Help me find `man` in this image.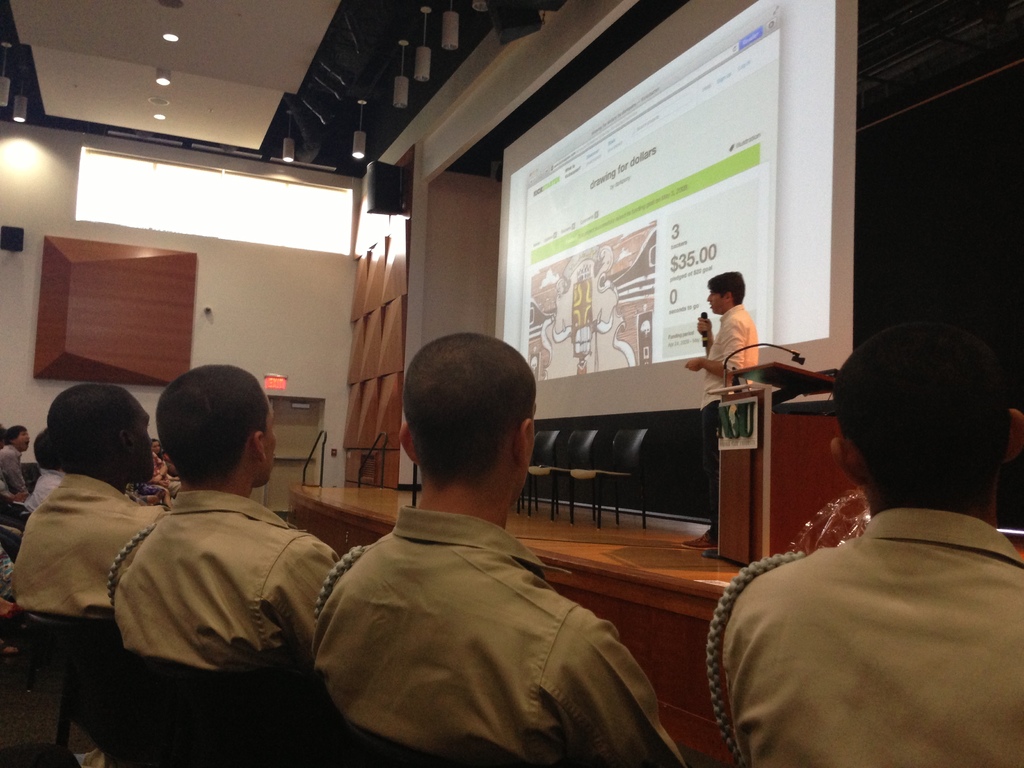
Found it: box(9, 383, 168, 621).
